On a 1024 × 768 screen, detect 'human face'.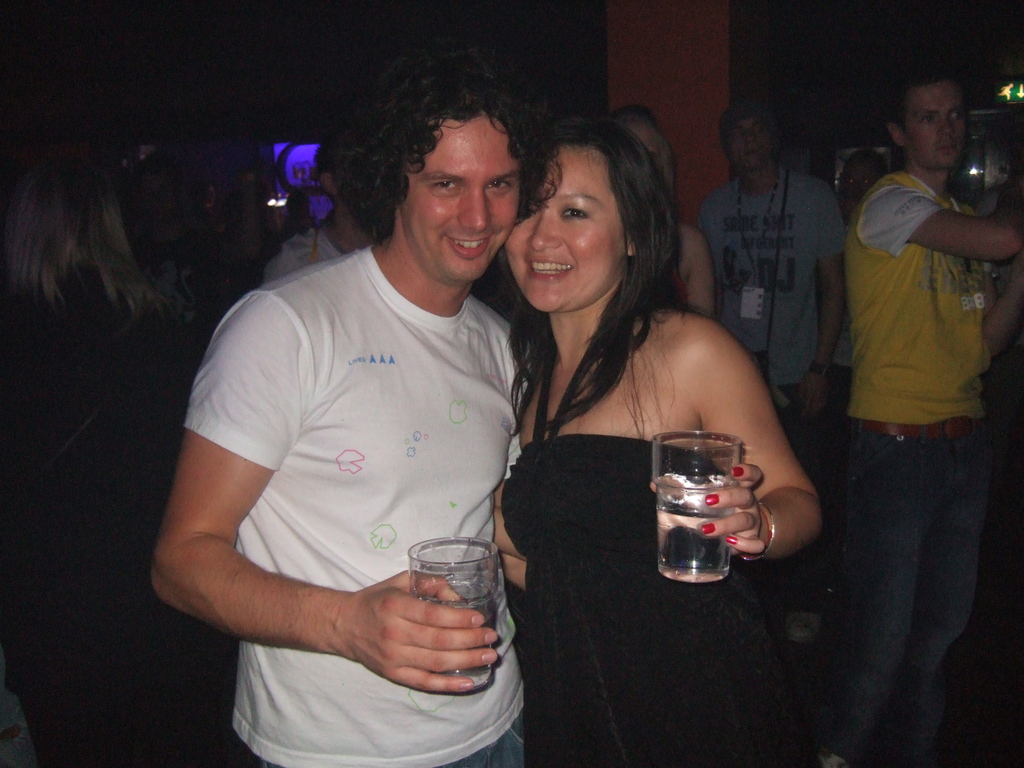
bbox=[897, 74, 966, 169].
